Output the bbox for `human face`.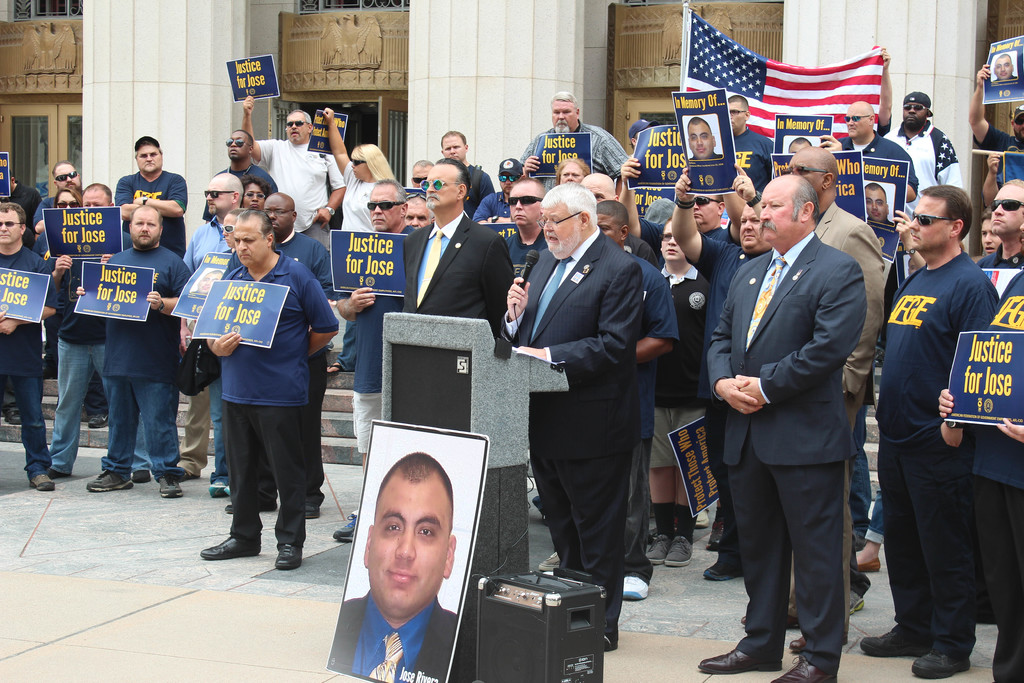
x1=227, y1=131, x2=252, y2=160.
